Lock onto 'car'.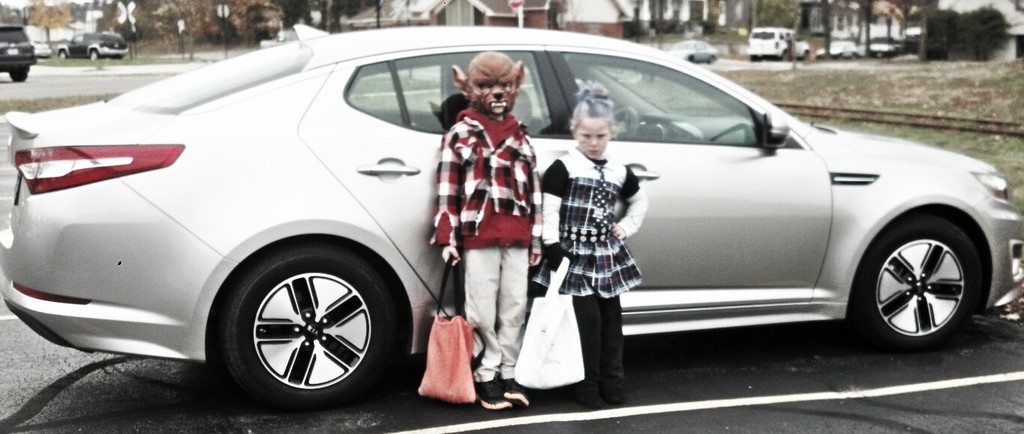
Locked: 0, 33, 974, 400.
